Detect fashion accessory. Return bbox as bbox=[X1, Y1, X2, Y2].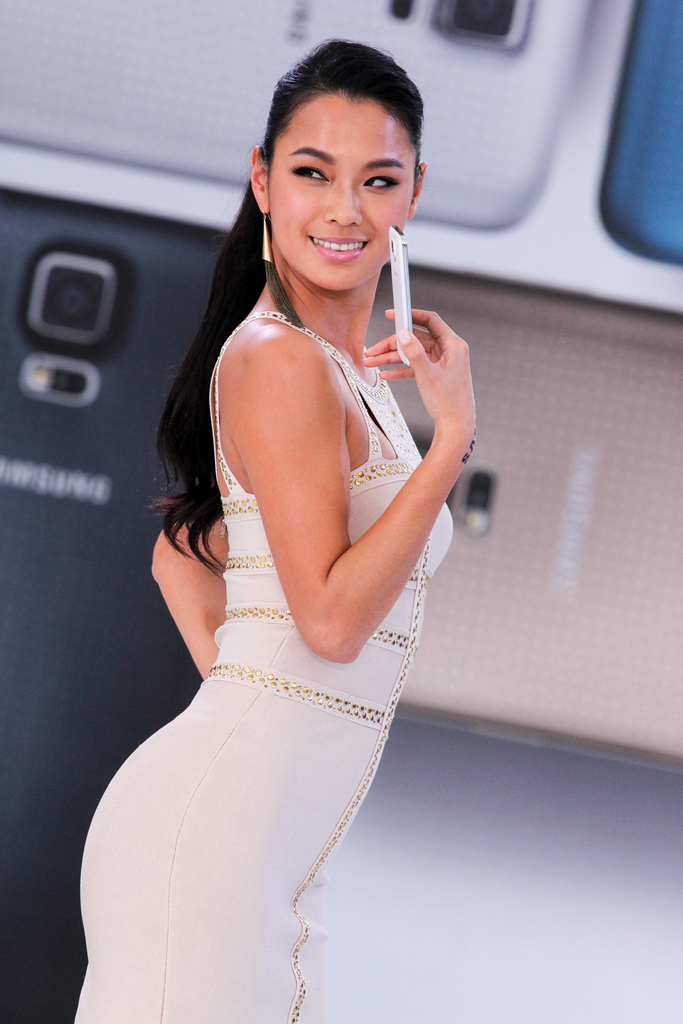
bbox=[258, 210, 308, 330].
